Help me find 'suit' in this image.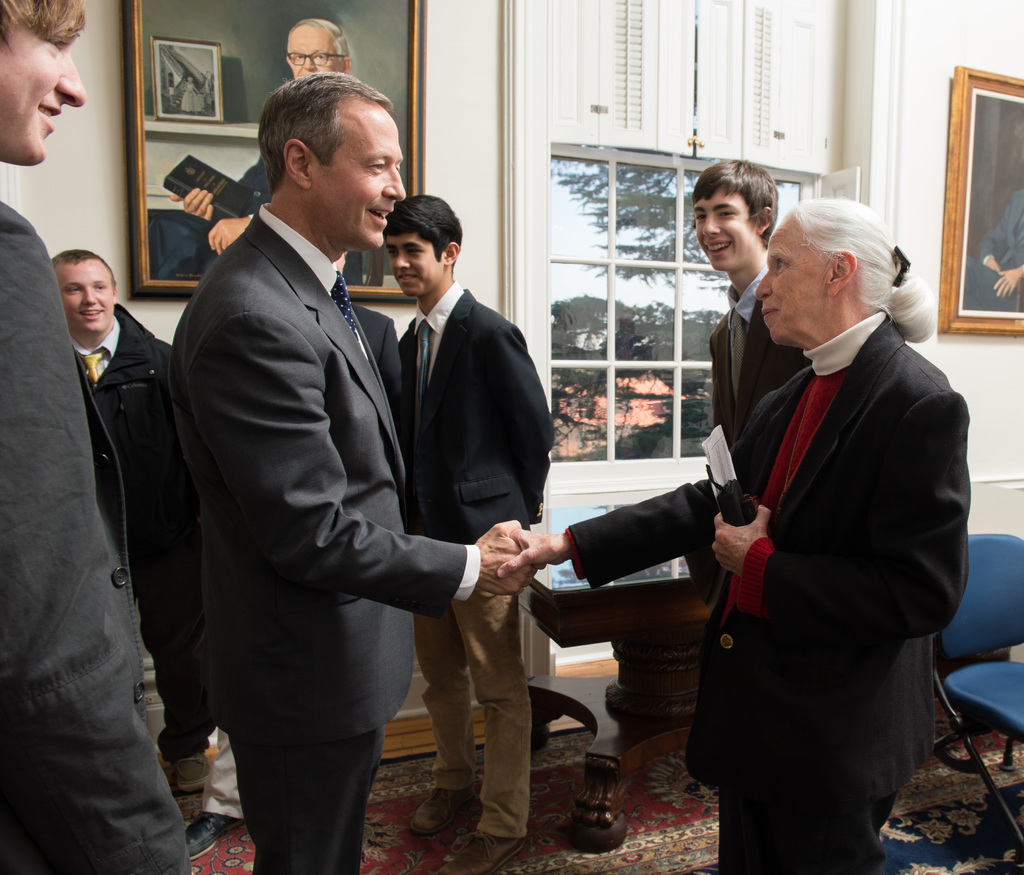
Found it: (399, 277, 555, 841).
